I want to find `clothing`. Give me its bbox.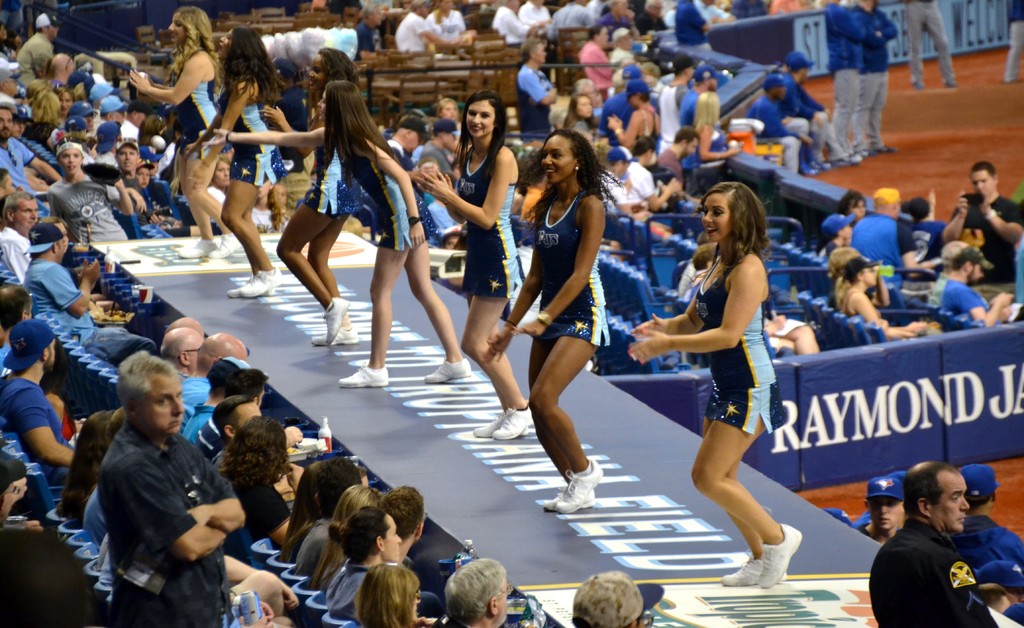
<bbox>223, 83, 298, 186</bbox>.
